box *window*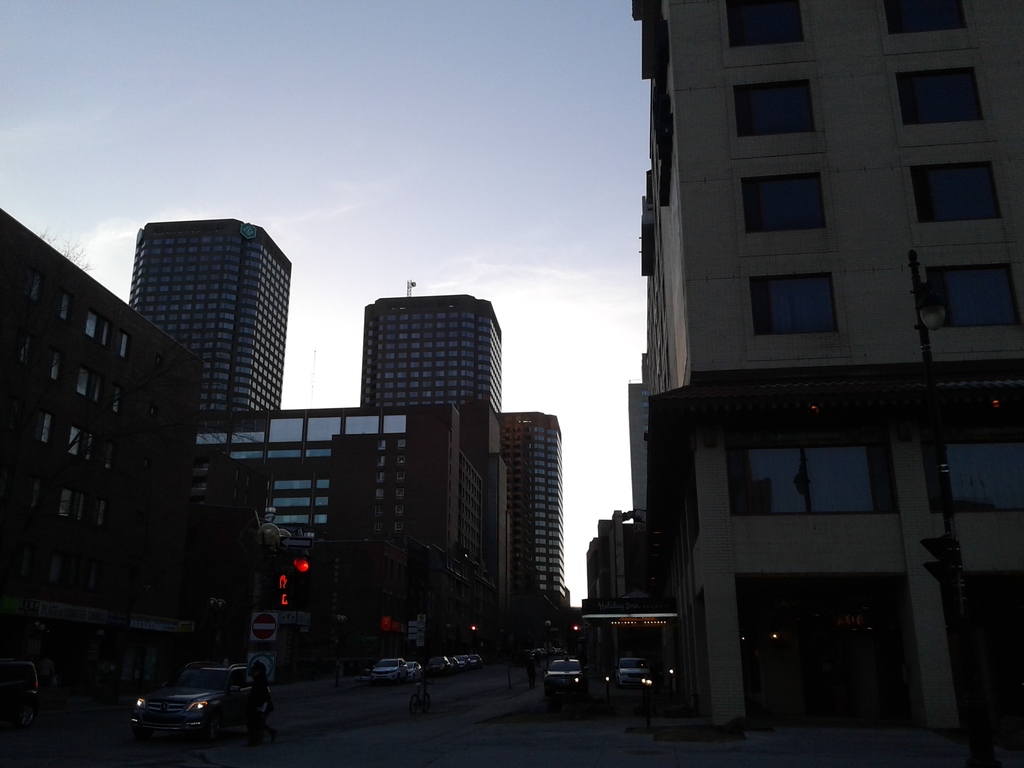
{"left": 86, "top": 314, "right": 97, "bottom": 337}
